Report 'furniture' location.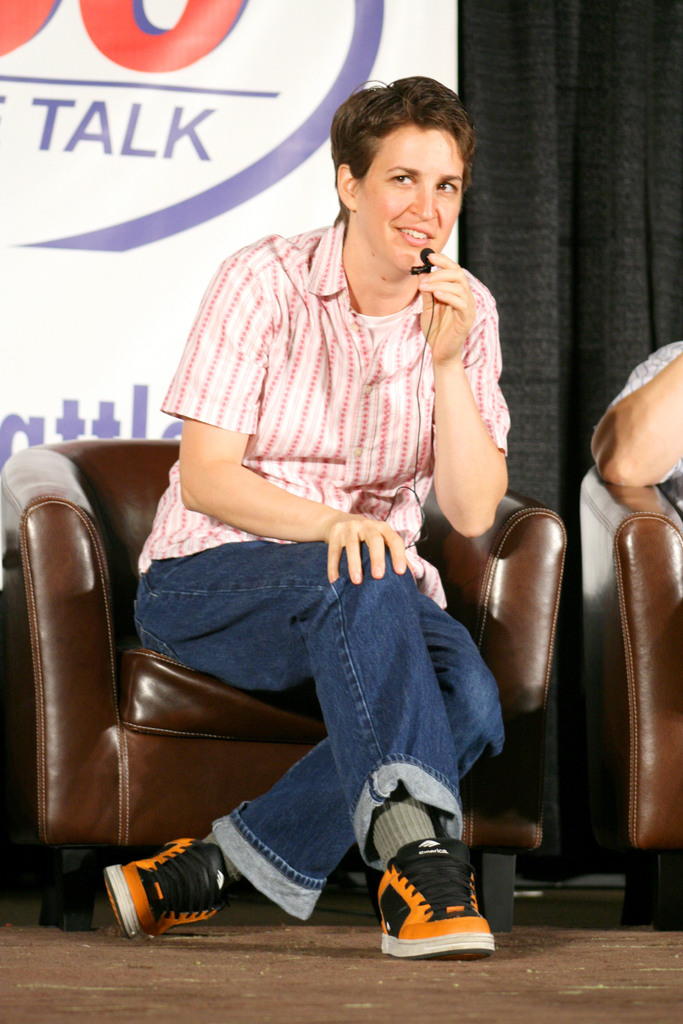
Report: 575,465,682,924.
